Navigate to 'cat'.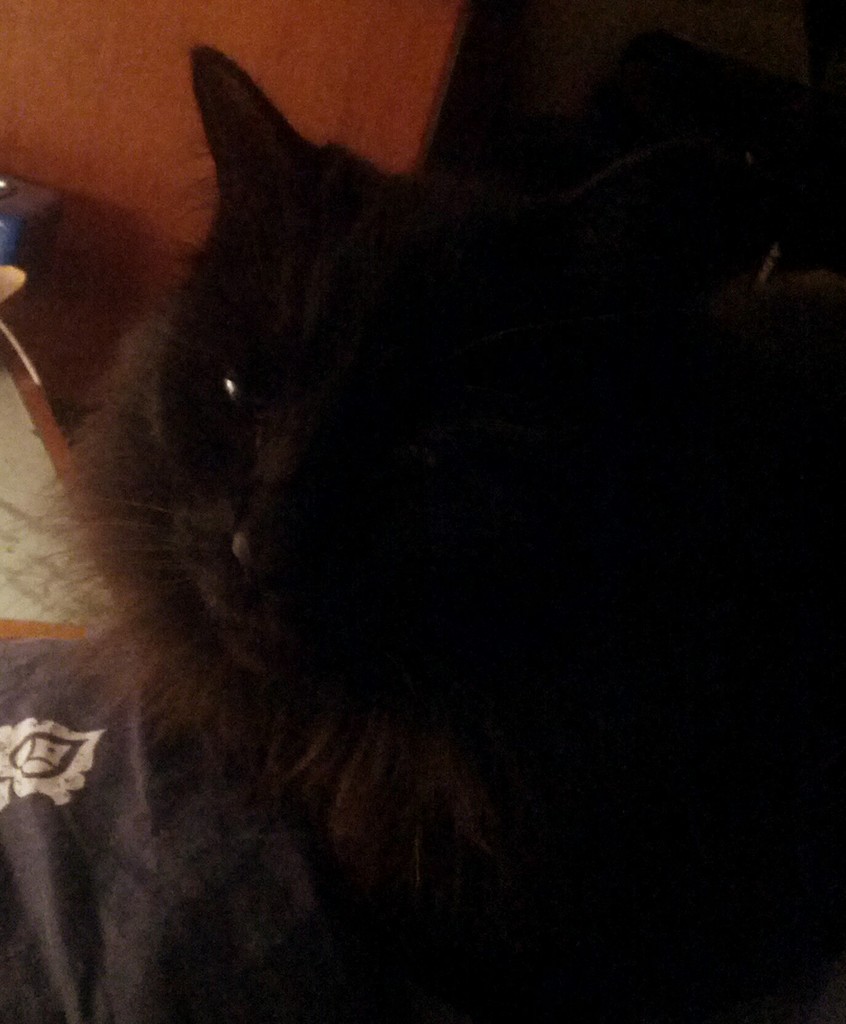
Navigation target: [0,28,721,1023].
